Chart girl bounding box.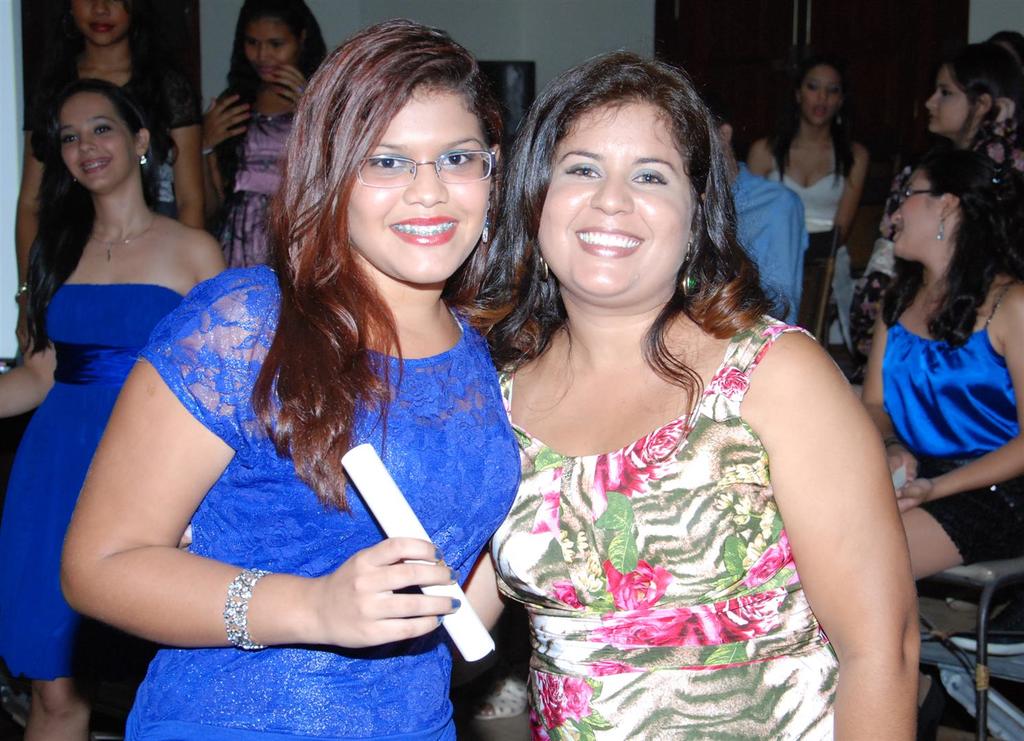
Charted: [x1=924, y1=38, x2=1019, y2=178].
